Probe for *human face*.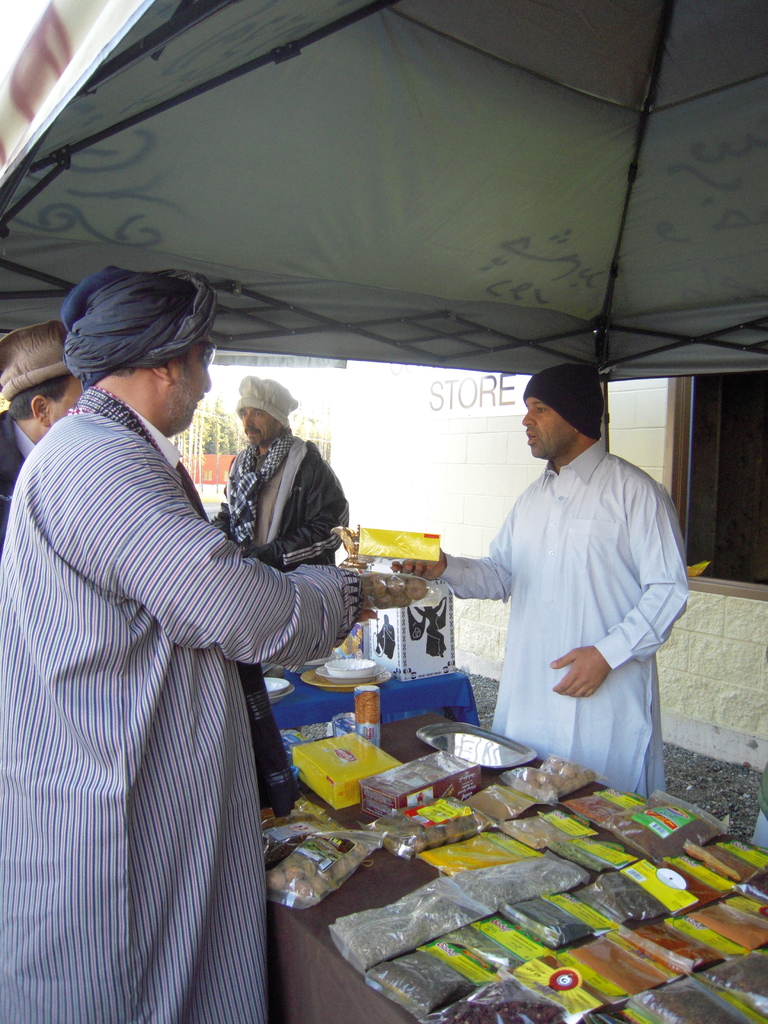
Probe result: {"left": 240, "top": 406, "right": 278, "bottom": 444}.
